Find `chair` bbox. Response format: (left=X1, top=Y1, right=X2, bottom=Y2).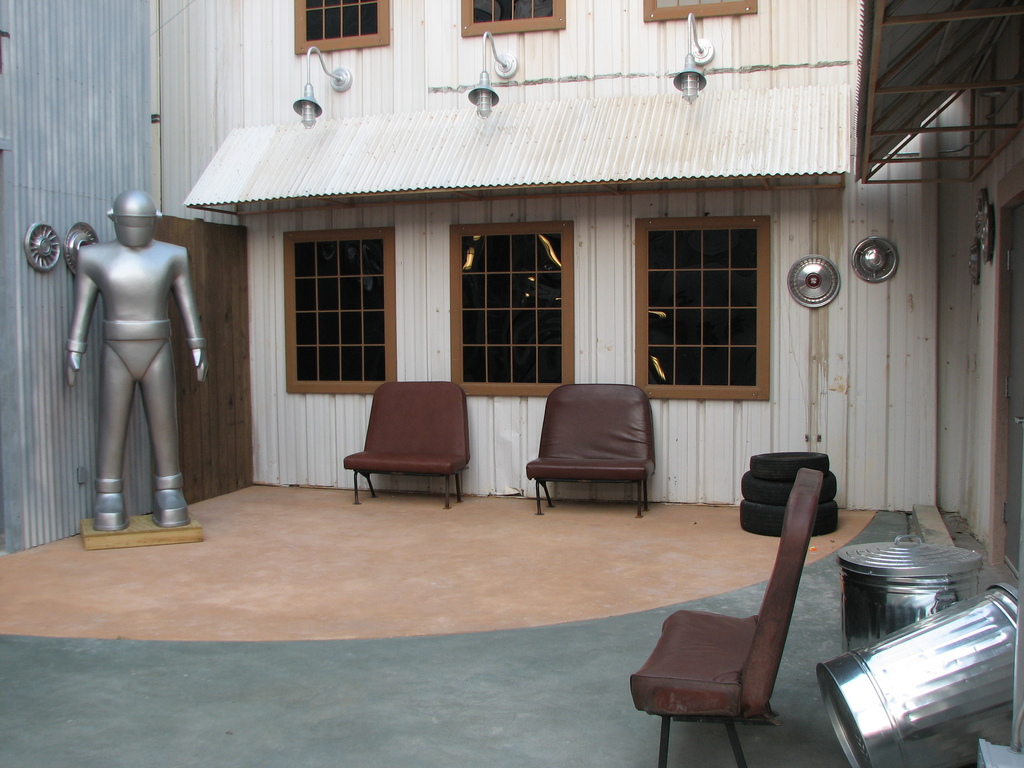
(left=632, top=466, right=831, bottom=767).
